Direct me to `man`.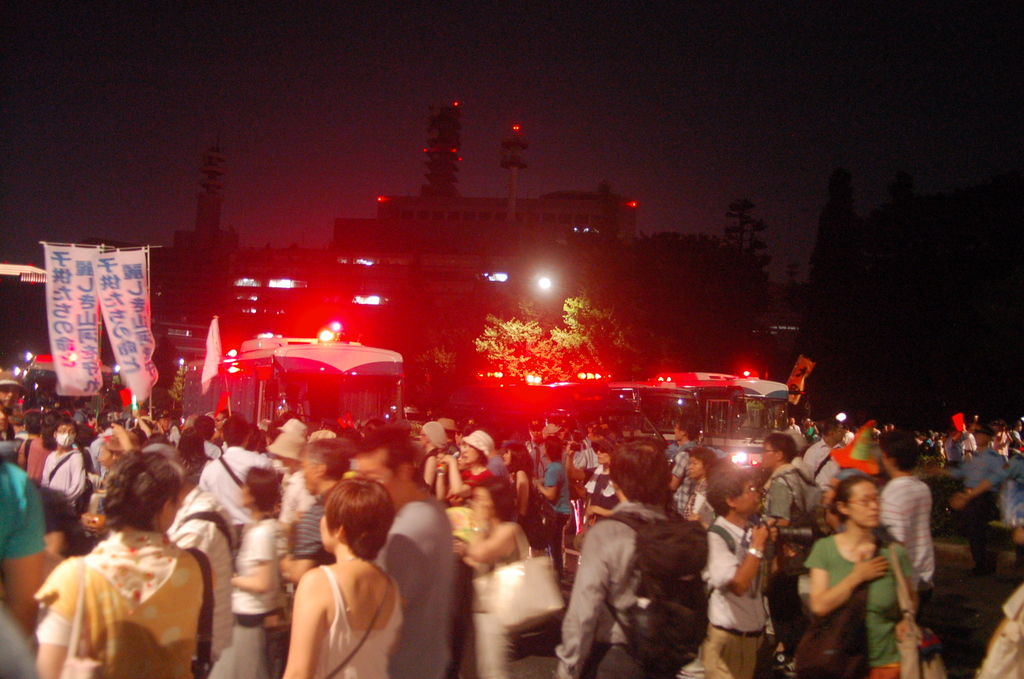
Direction: bbox=(665, 426, 739, 459).
